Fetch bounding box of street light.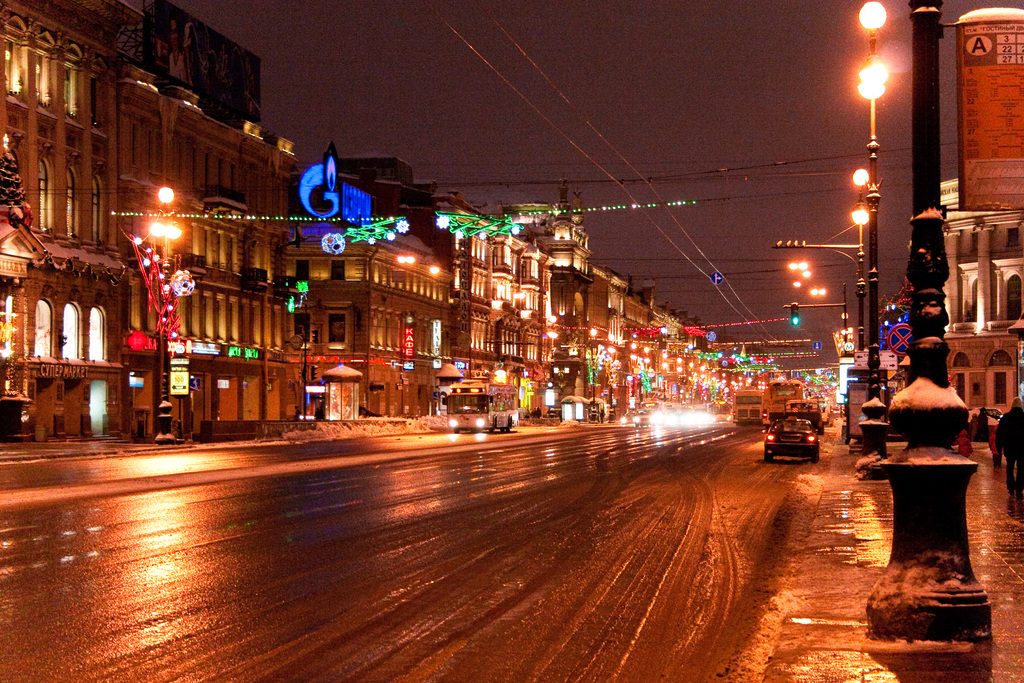
Bbox: BBox(800, 283, 845, 365).
